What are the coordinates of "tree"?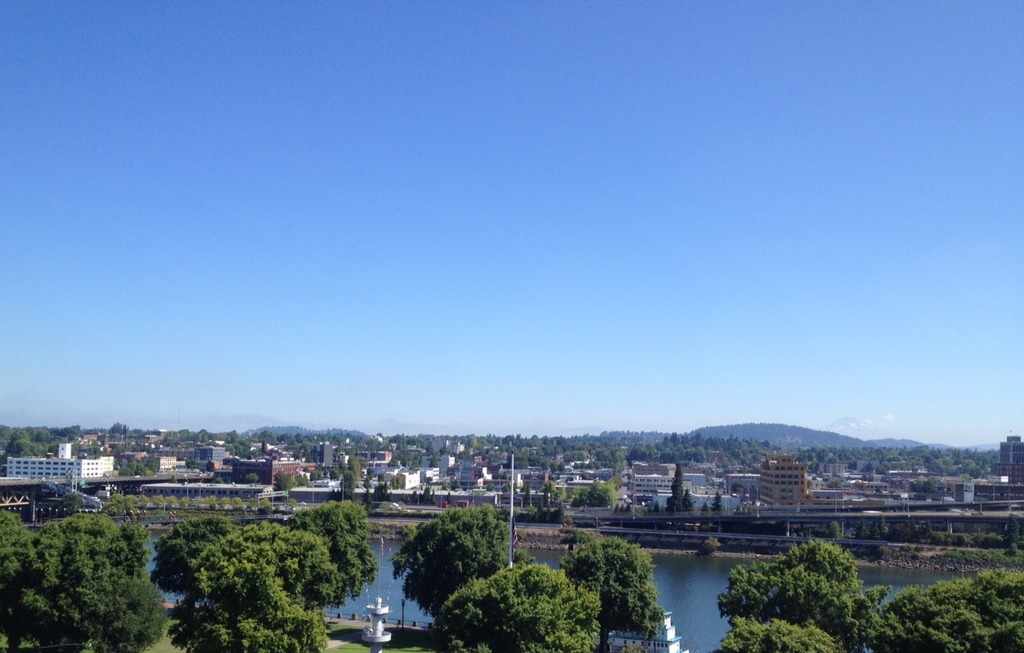
rect(0, 510, 166, 652).
